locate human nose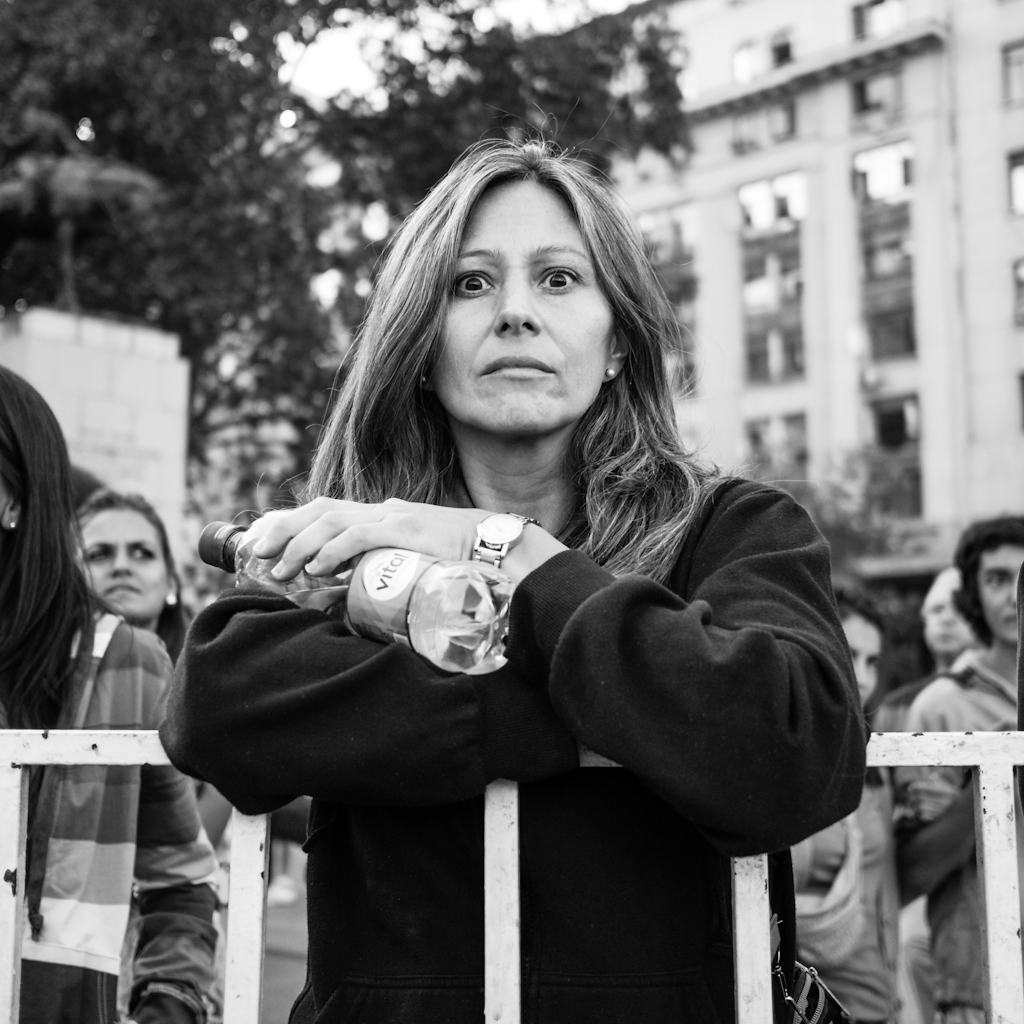
[495, 268, 538, 333]
